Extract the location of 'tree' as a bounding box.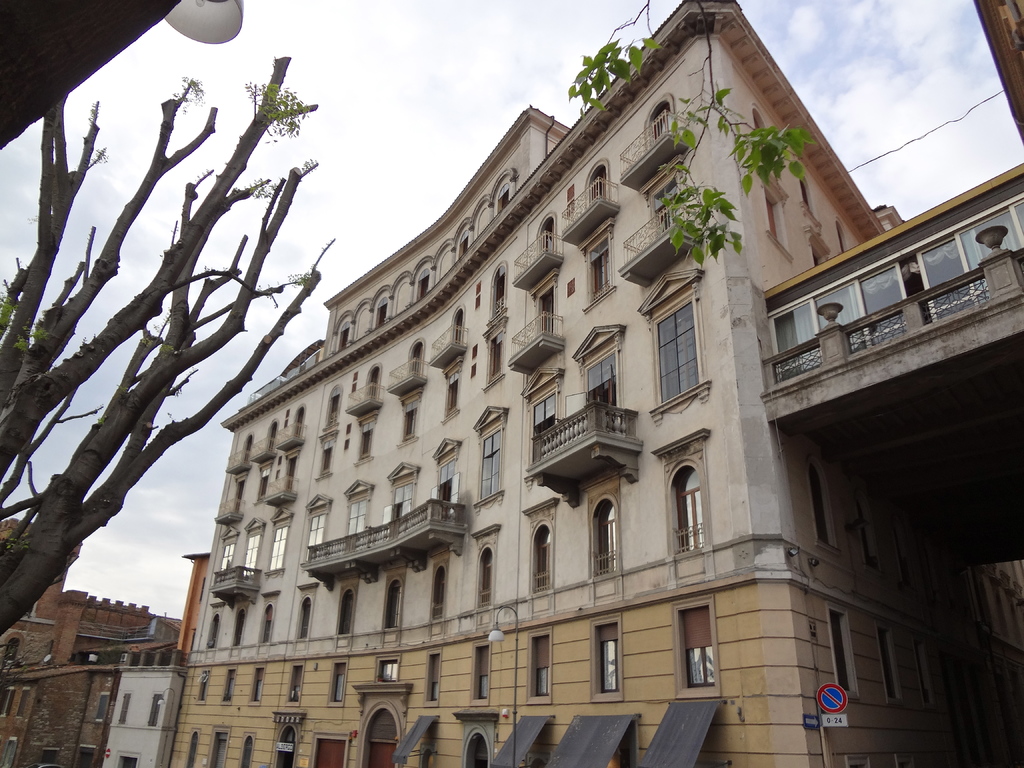
box=[563, 0, 817, 264].
